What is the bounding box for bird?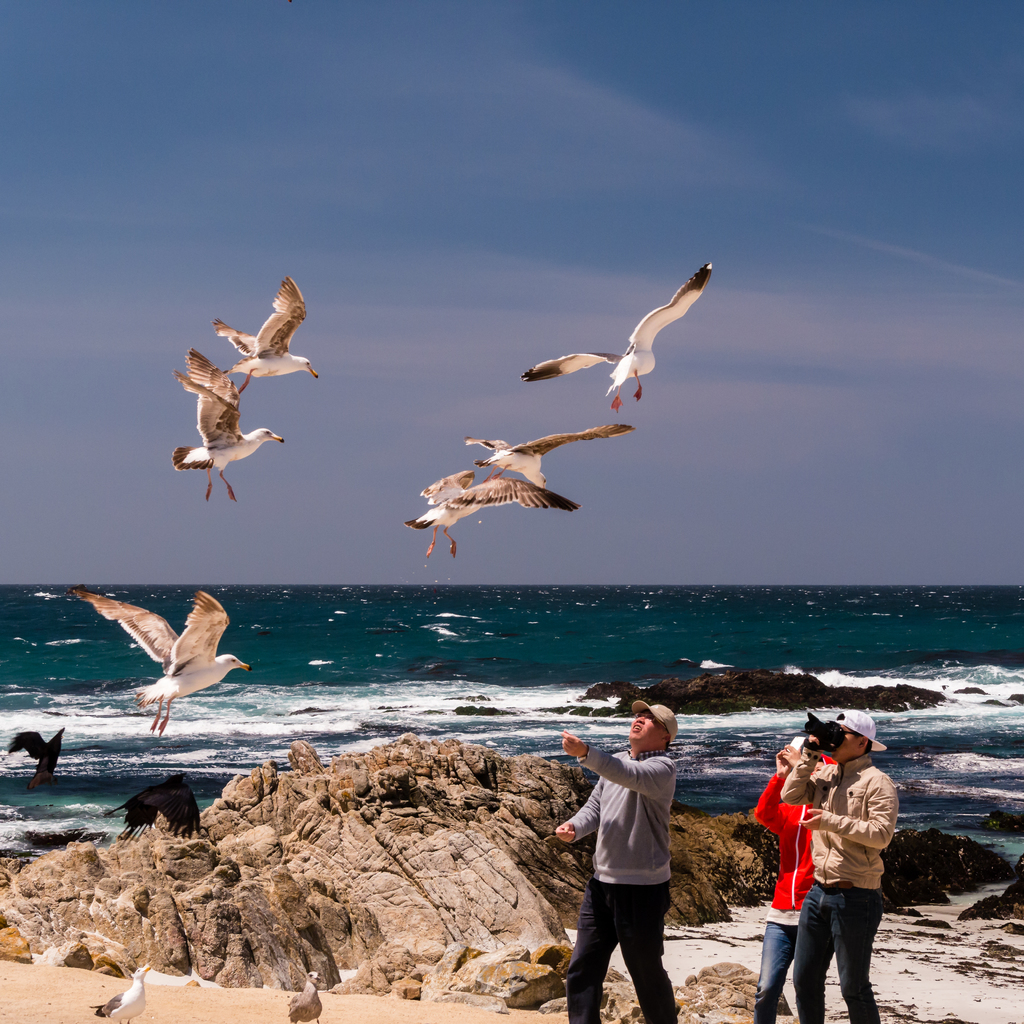
[x1=403, y1=466, x2=581, y2=559].
